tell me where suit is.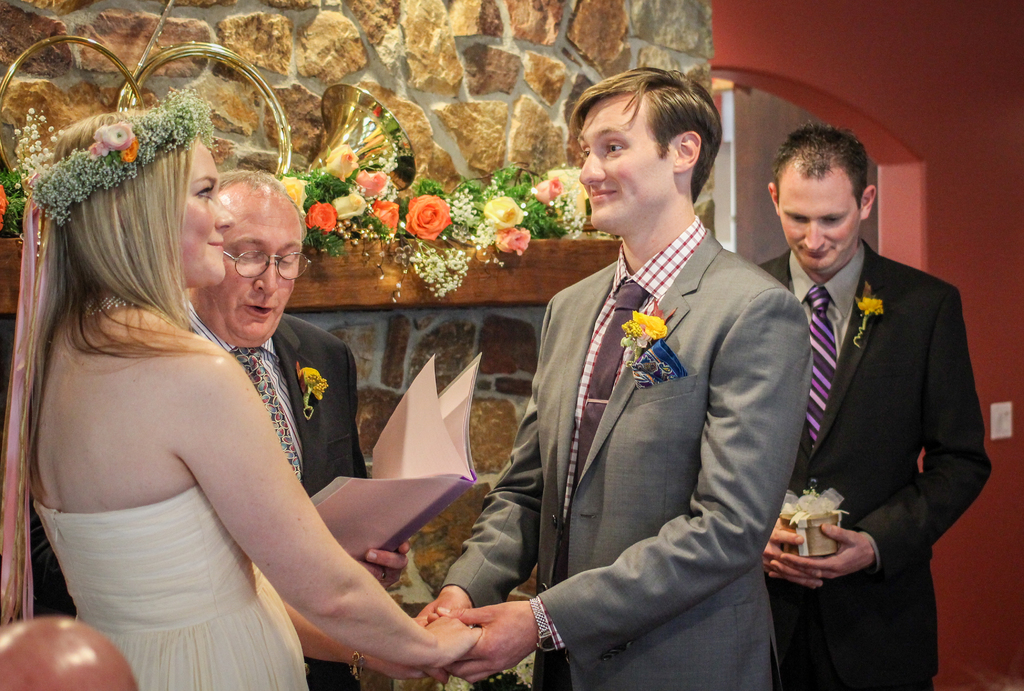
suit is at [x1=750, y1=244, x2=995, y2=690].
